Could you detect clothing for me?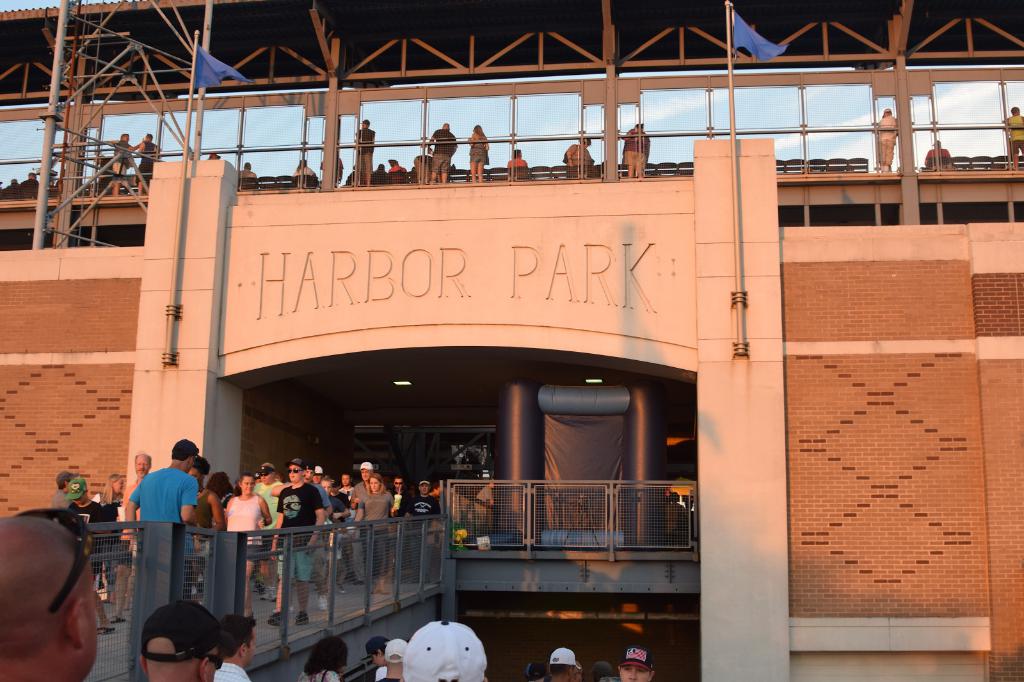
Detection result: <box>323,484,356,562</box>.
